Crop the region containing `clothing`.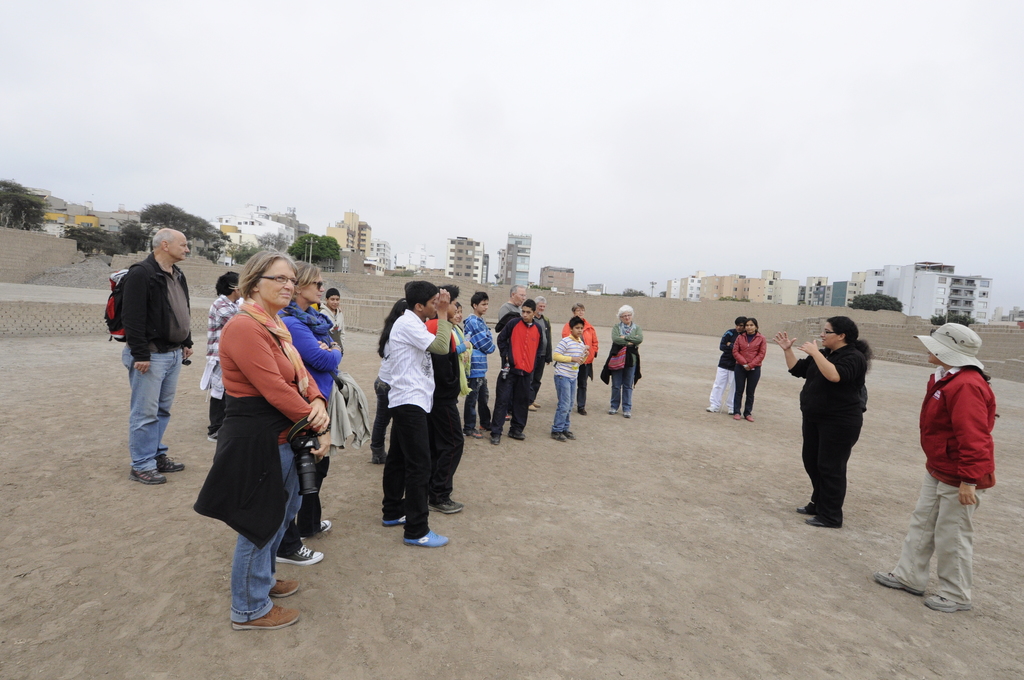
Crop region: {"x1": 790, "y1": 345, "x2": 868, "y2": 518}.
